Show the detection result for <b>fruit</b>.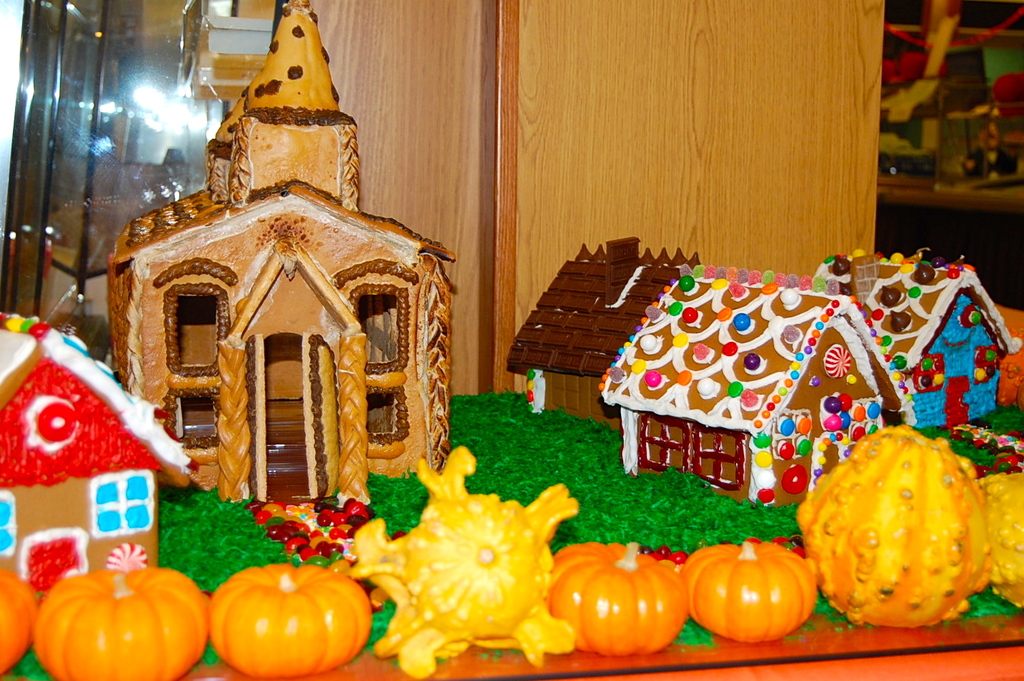
(0,568,46,671).
